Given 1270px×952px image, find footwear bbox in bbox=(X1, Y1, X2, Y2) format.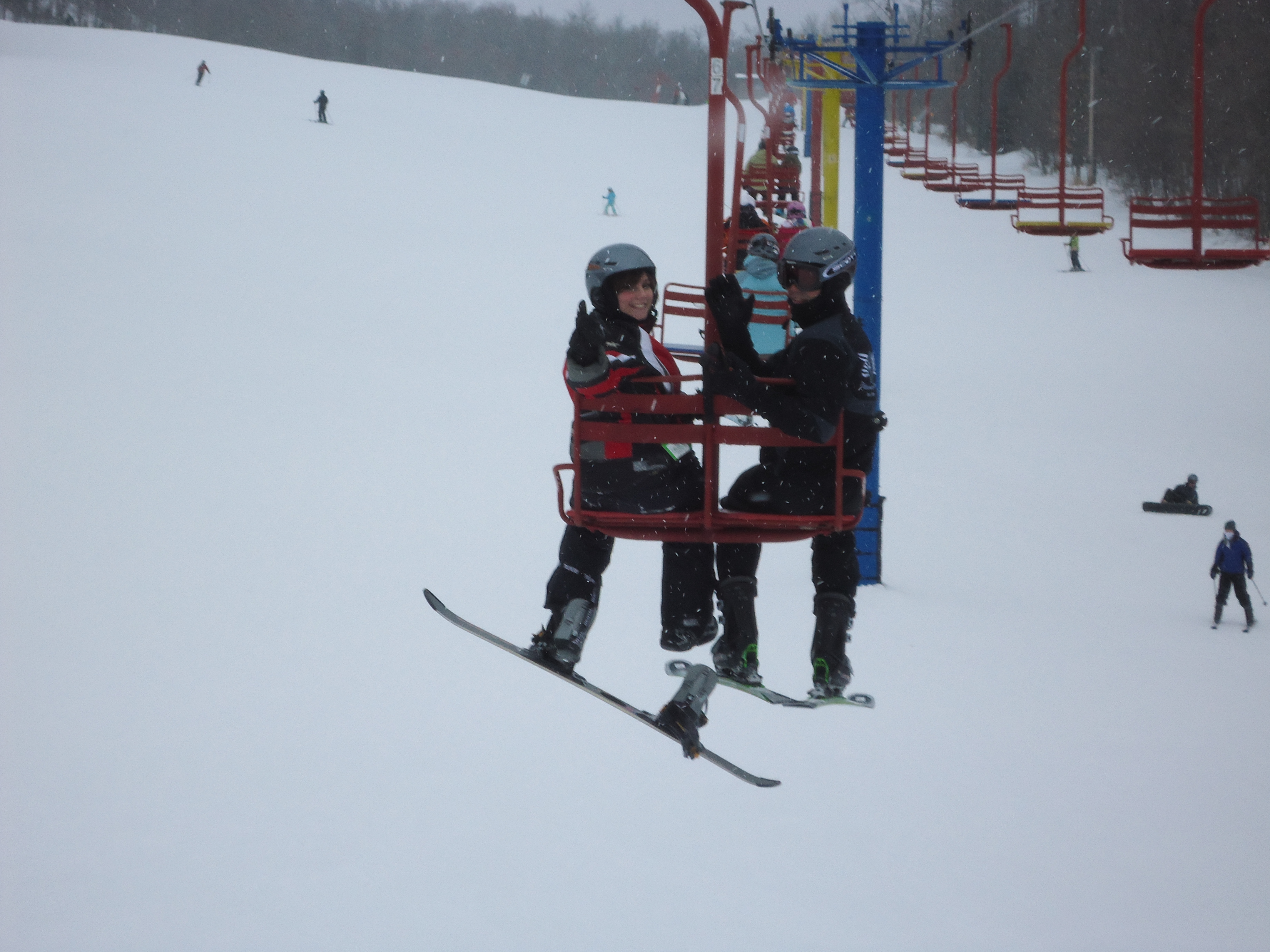
bbox=(210, 188, 228, 203).
